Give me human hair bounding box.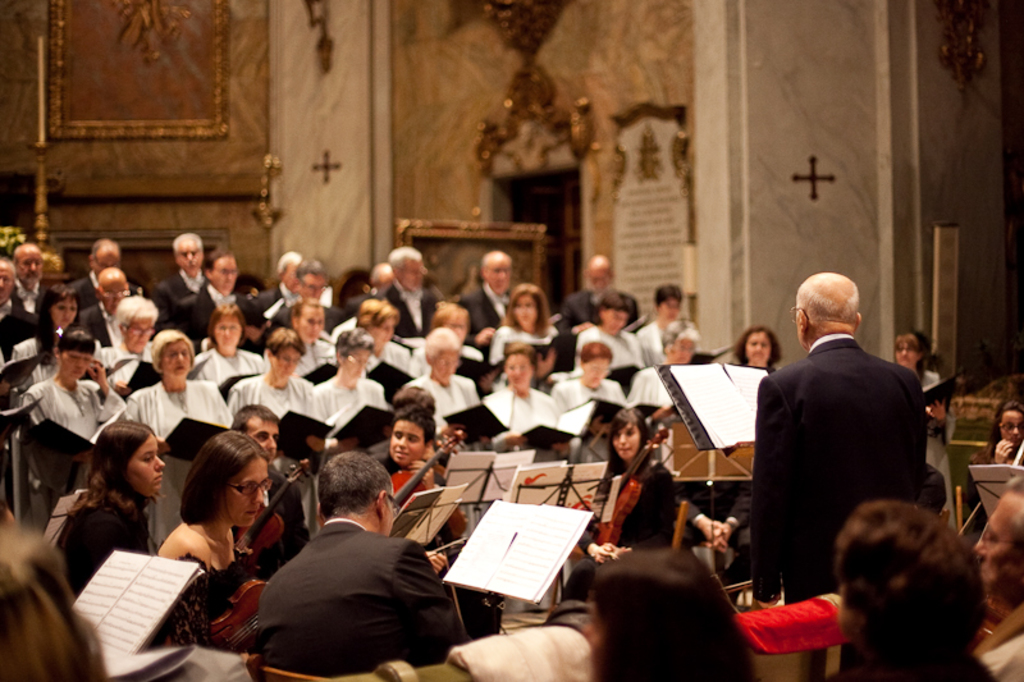
<box>0,257,17,290</box>.
